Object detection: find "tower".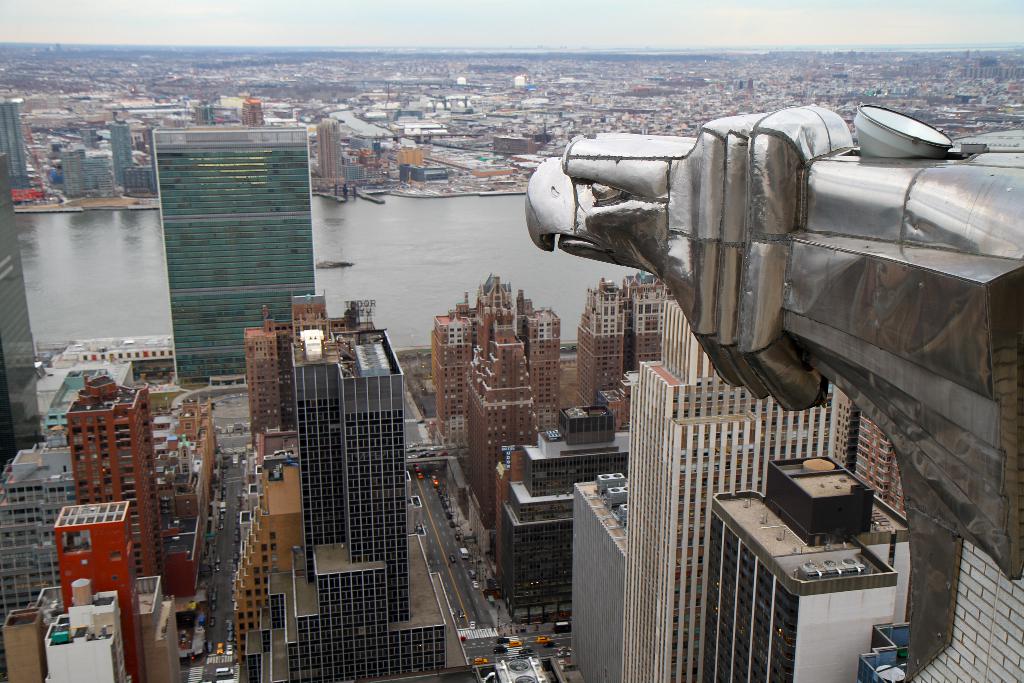
x1=239, y1=324, x2=477, y2=682.
